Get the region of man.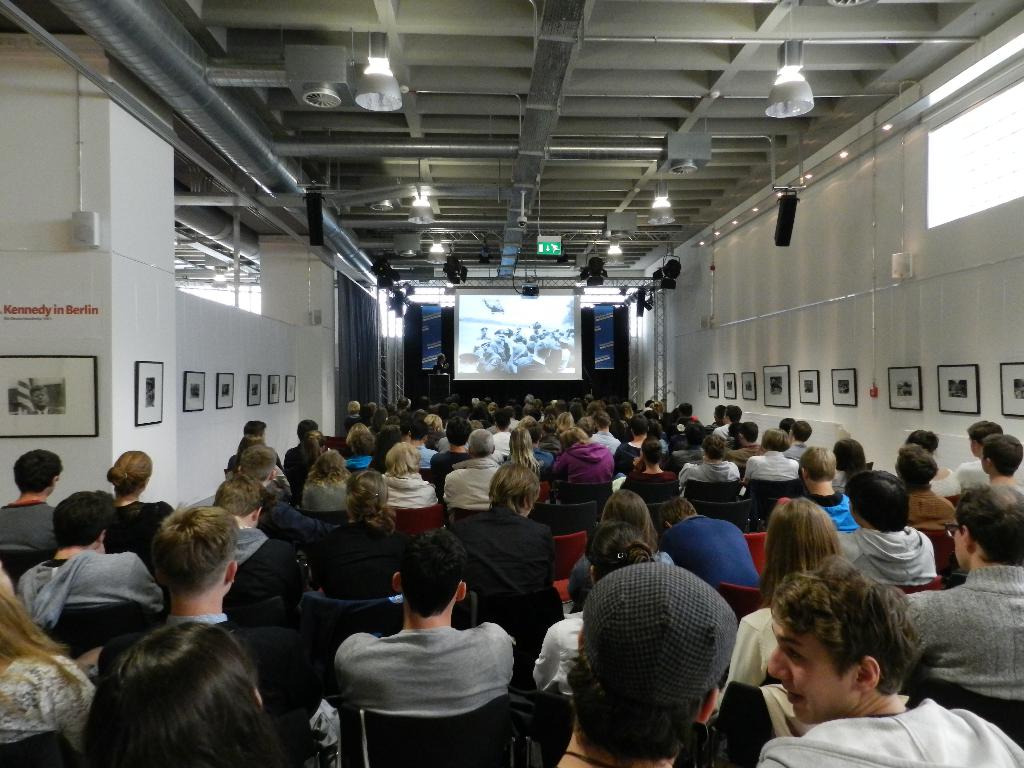
x1=897, y1=484, x2=1023, y2=700.
